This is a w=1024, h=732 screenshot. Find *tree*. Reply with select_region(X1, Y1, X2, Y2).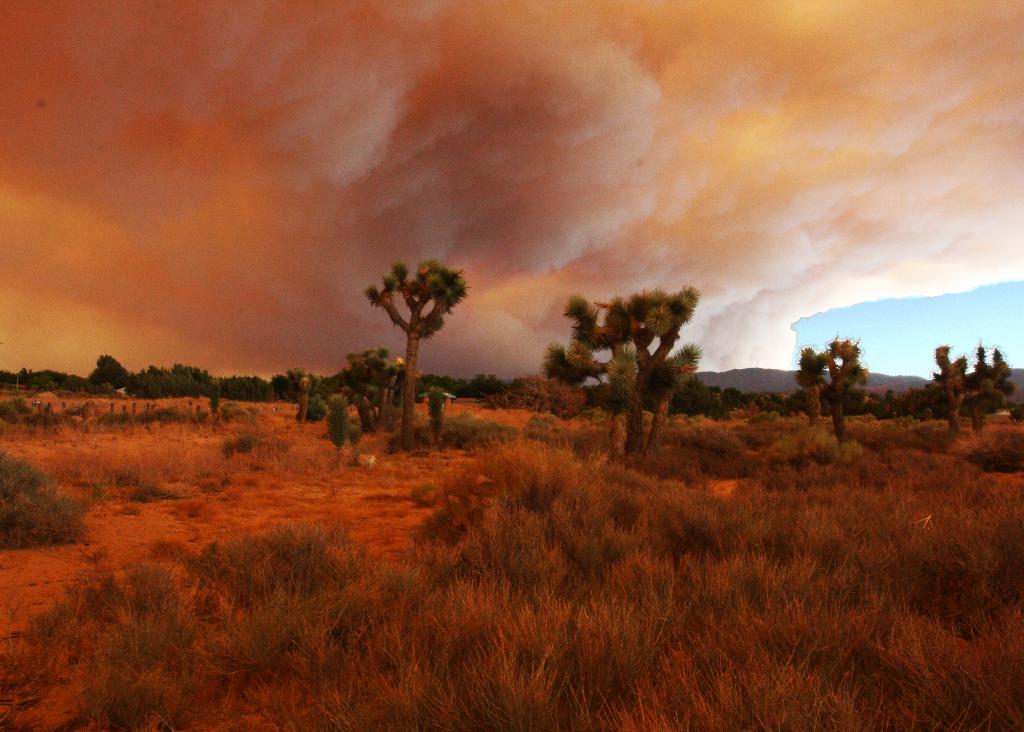
select_region(792, 329, 870, 446).
